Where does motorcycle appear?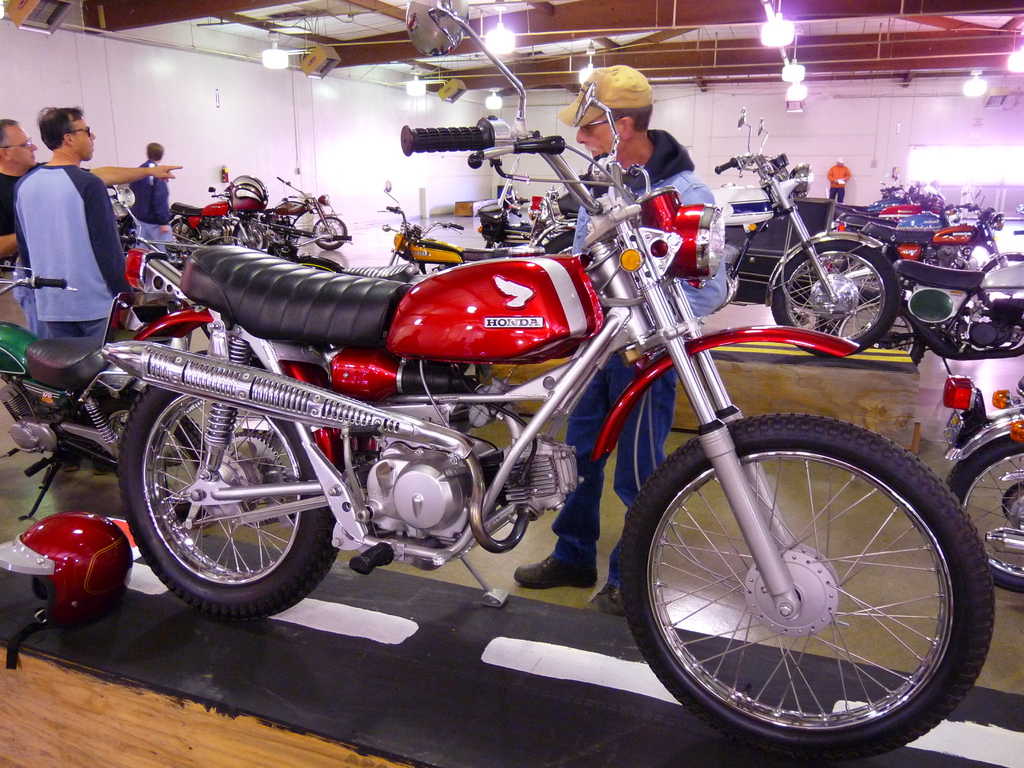
Appears at (x1=95, y1=0, x2=998, y2=764).
